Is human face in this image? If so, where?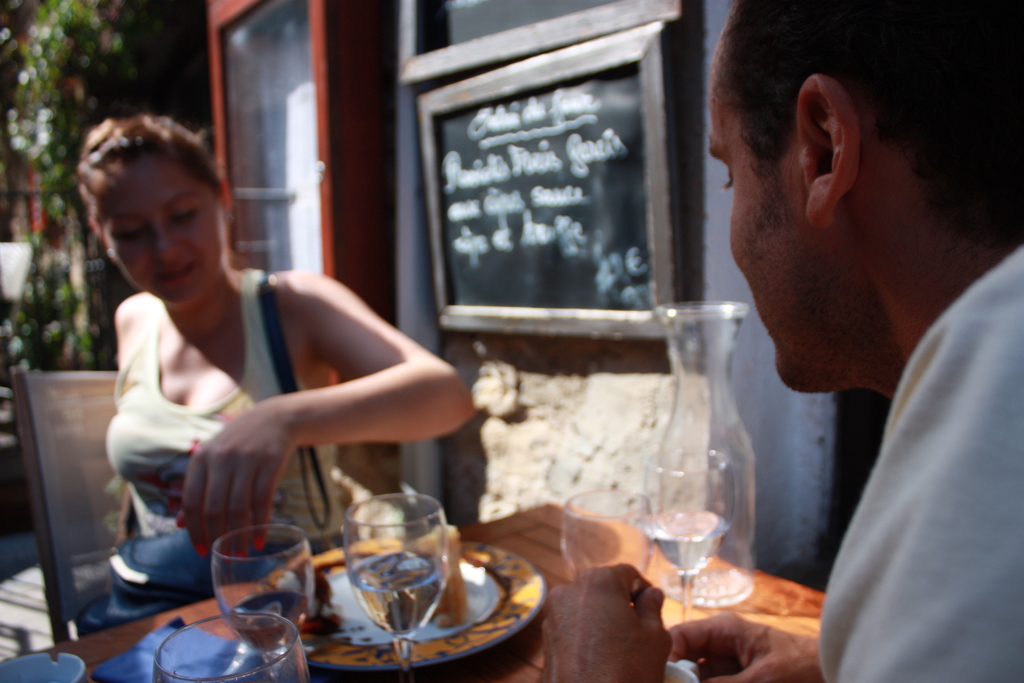
Yes, at crop(97, 165, 226, 304).
